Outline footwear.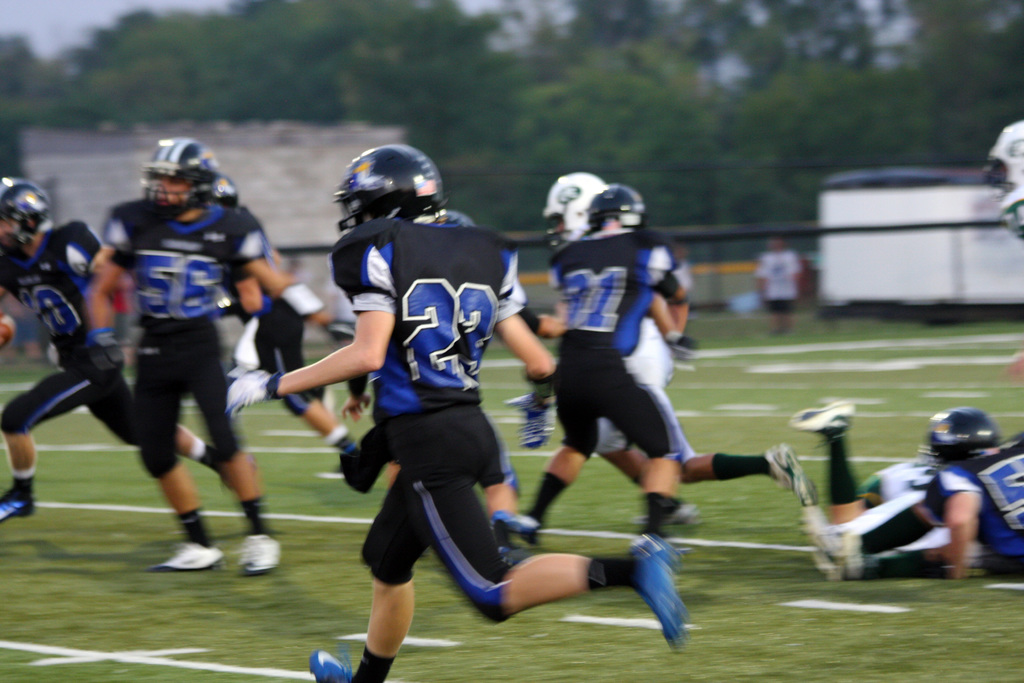
Outline: x1=785, y1=400, x2=861, y2=436.
